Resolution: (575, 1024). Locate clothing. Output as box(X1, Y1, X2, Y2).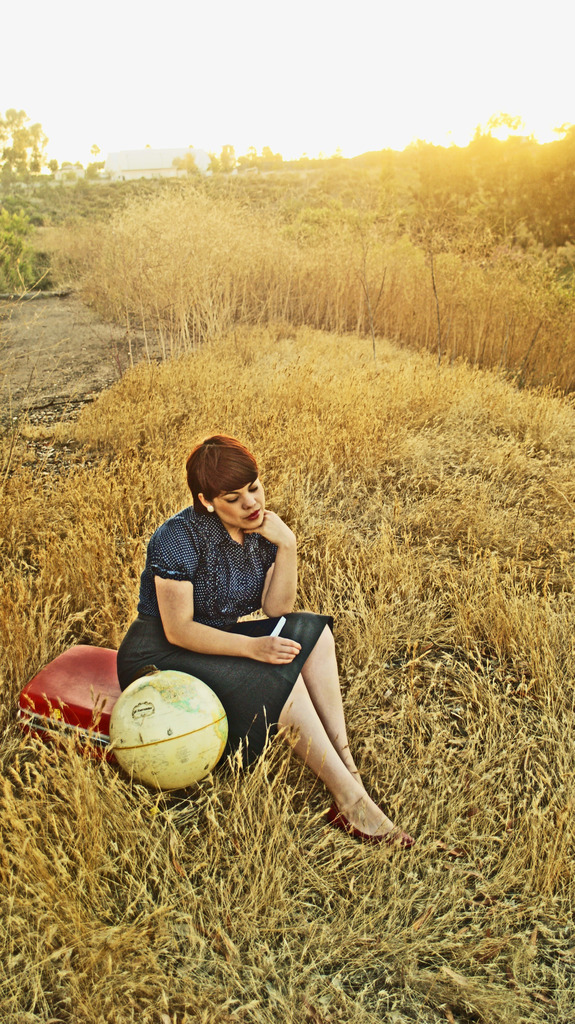
box(117, 502, 339, 758).
